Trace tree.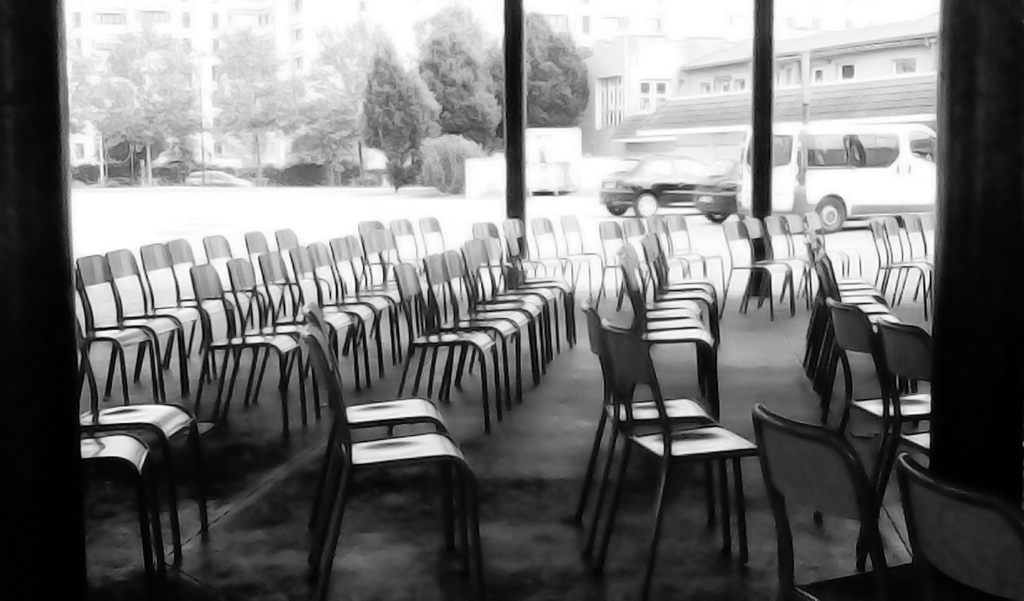
Traced to 70 73 140 179.
